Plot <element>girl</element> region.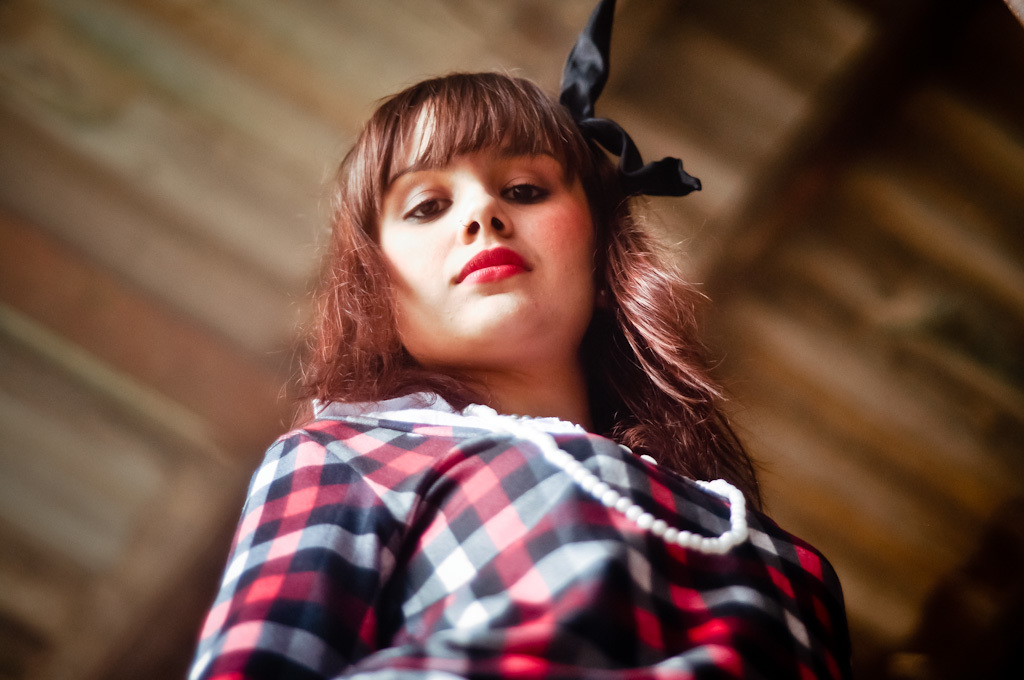
Plotted at [left=181, top=2, right=868, bottom=679].
